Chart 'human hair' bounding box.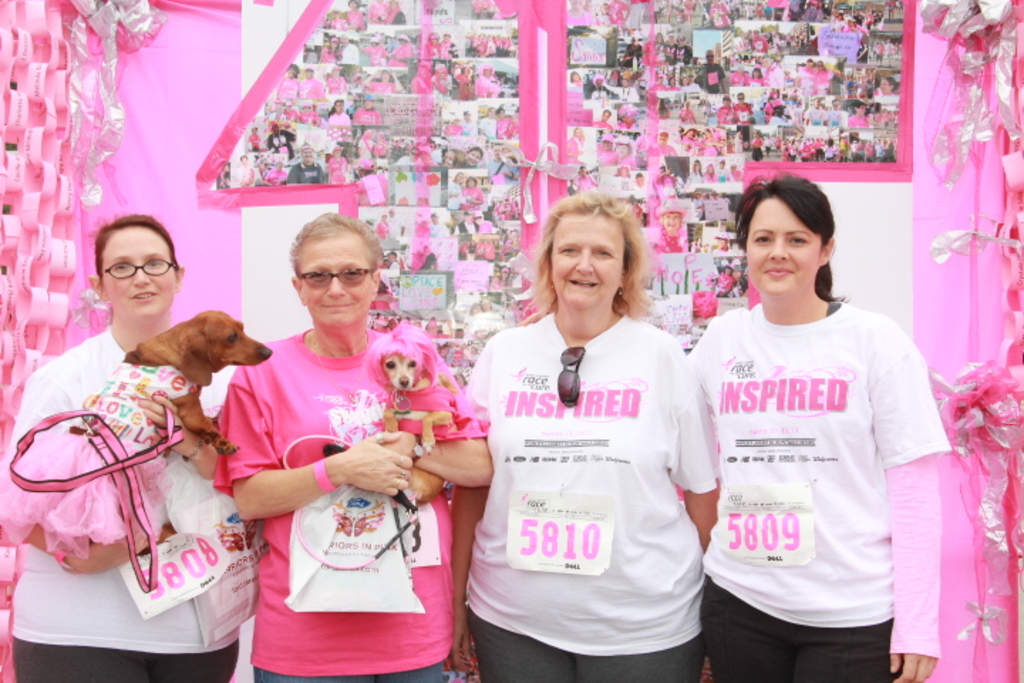
Charted: bbox=[528, 188, 656, 319].
